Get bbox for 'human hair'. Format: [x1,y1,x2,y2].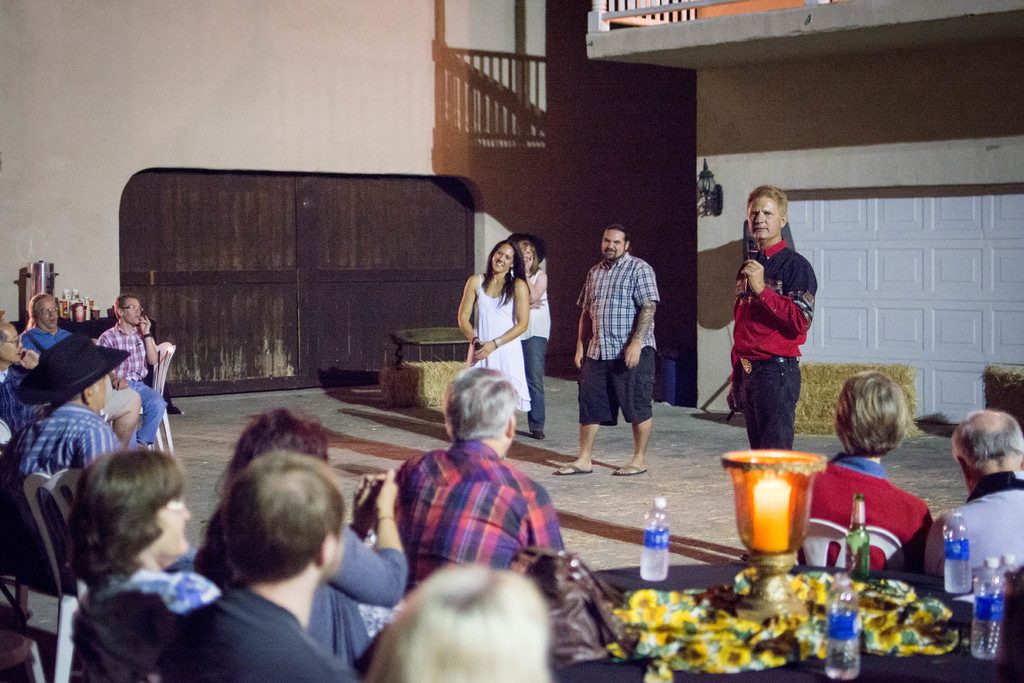
[845,377,927,471].
